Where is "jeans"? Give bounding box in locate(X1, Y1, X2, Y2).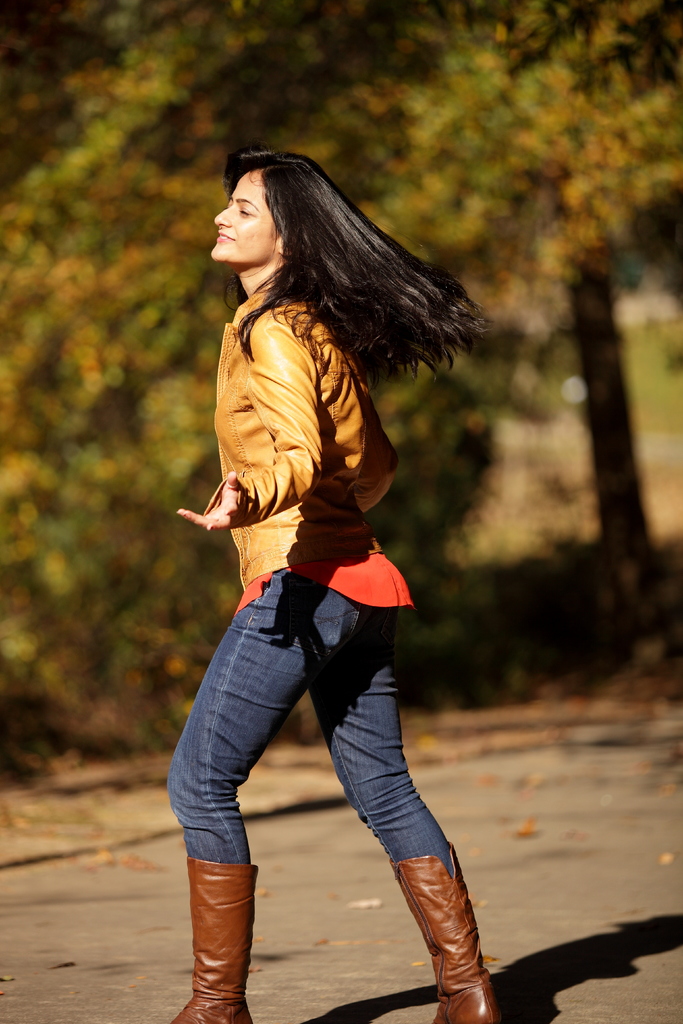
locate(165, 570, 454, 881).
